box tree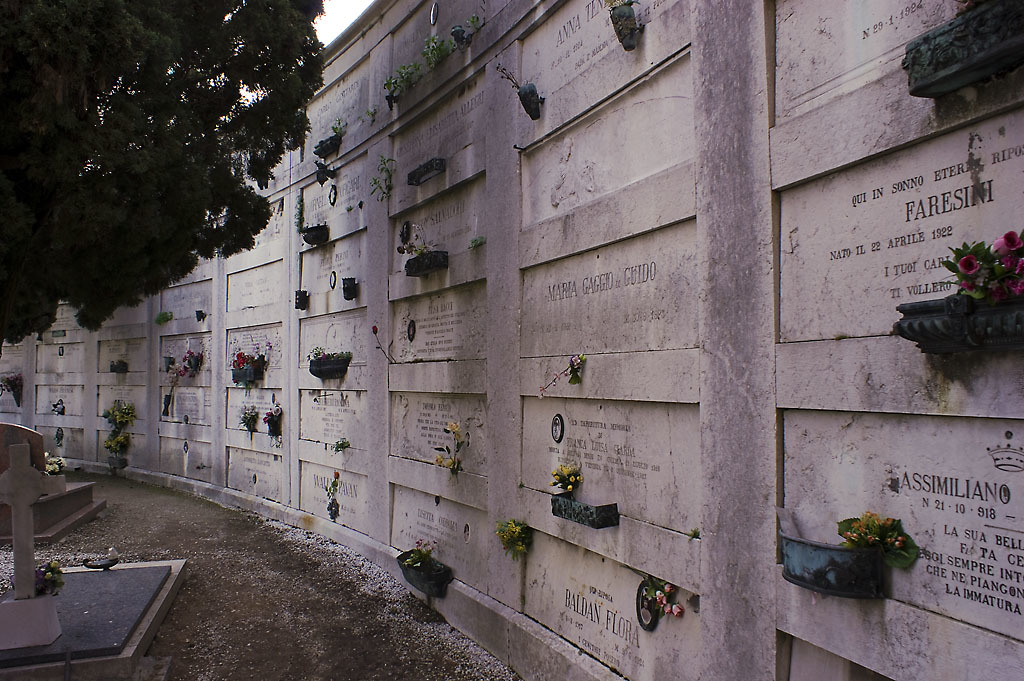
<bbox>0, 0, 333, 352</bbox>
